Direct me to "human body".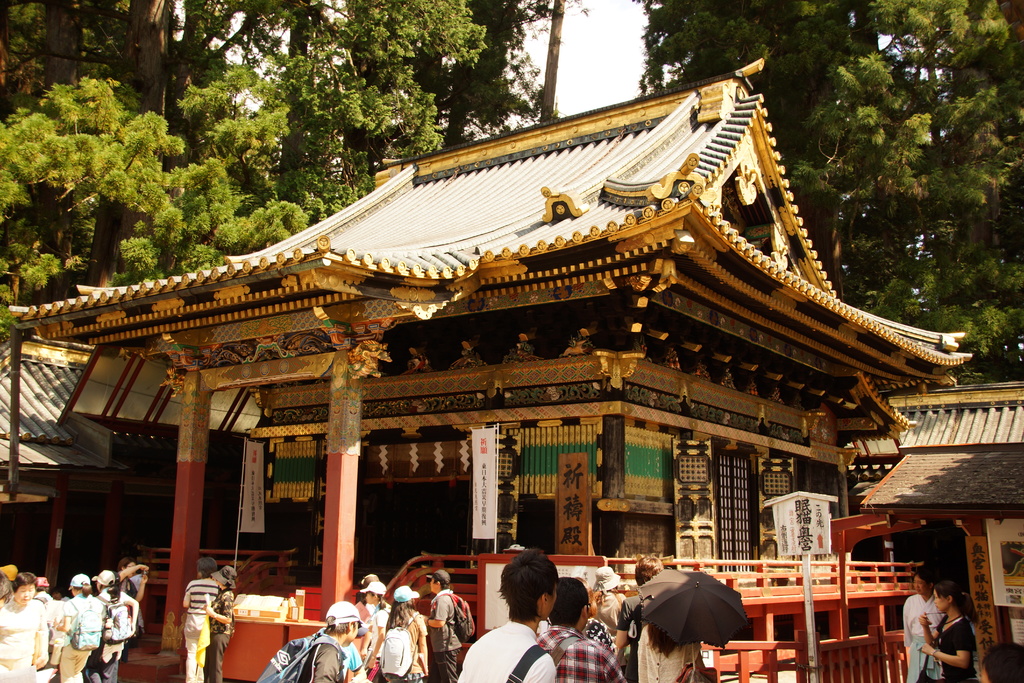
Direction: <bbox>920, 578, 977, 682</bbox>.
